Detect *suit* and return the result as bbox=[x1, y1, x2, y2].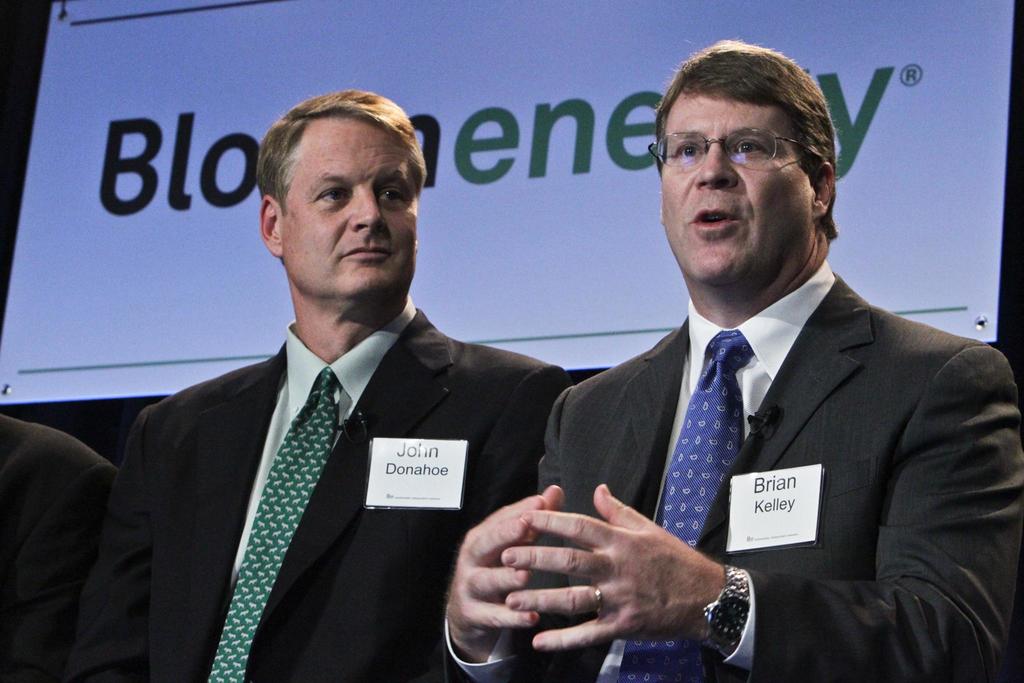
bbox=[0, 409, 120, 682].
